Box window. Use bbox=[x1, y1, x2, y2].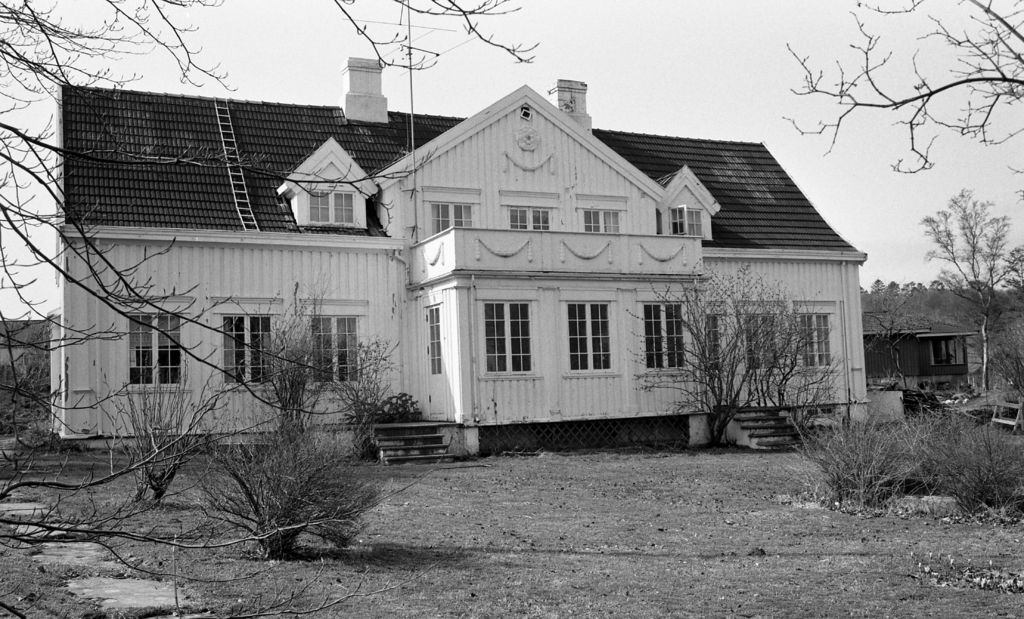
bbox=[479, 296, 536, 377].
